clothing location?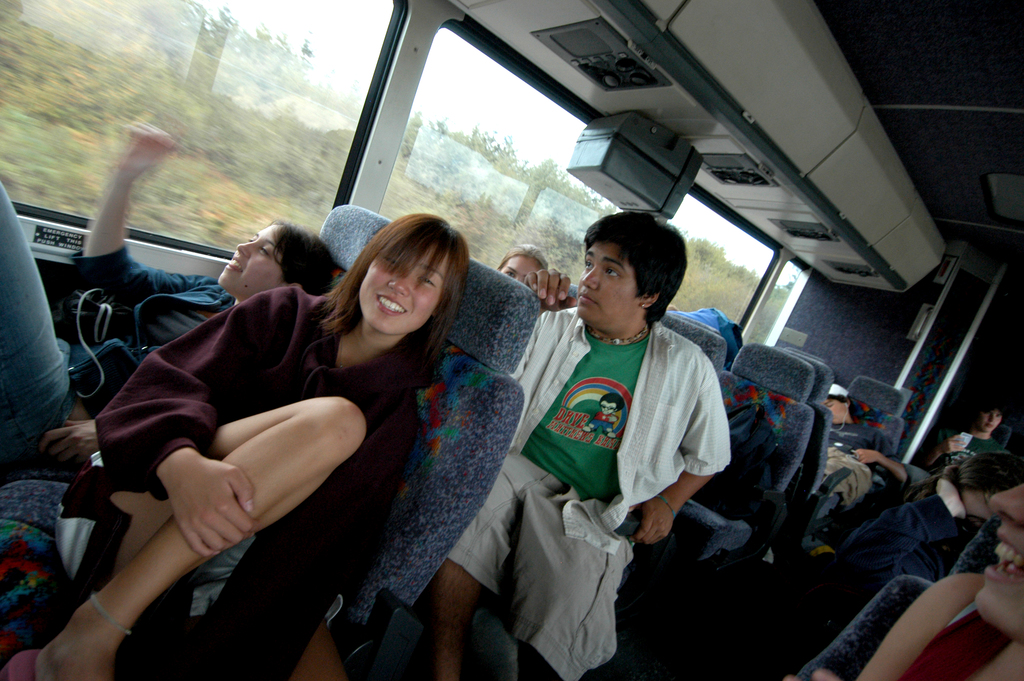
x1=76 y1=245 x2=246 y2=411
